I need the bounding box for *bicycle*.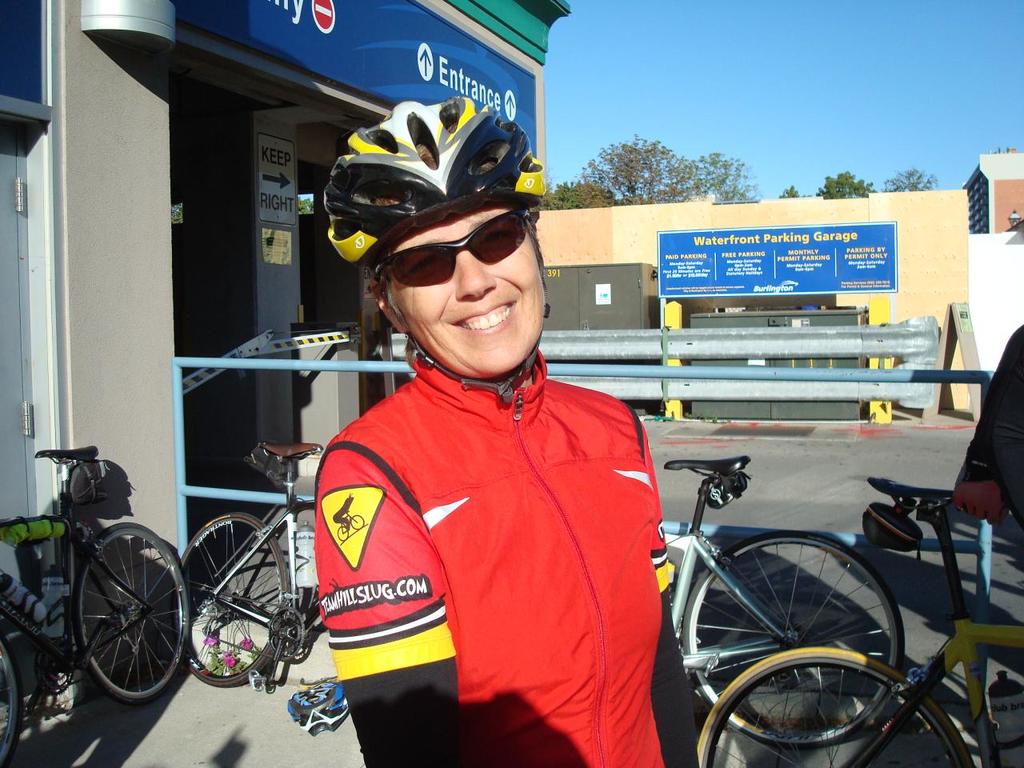
Here it is: pyautogui.locateOnScreen(0, 450, 192, 766).
